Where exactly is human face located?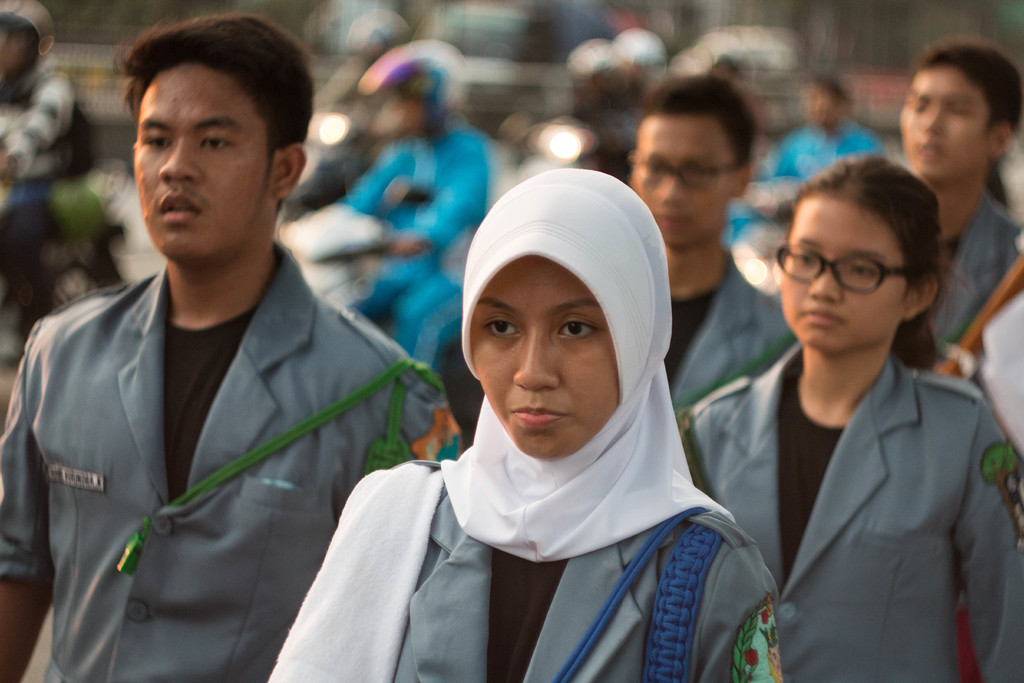
Its bounding box is {"left": 778, "top": 190, "right": 910, "bottom": 356}.
